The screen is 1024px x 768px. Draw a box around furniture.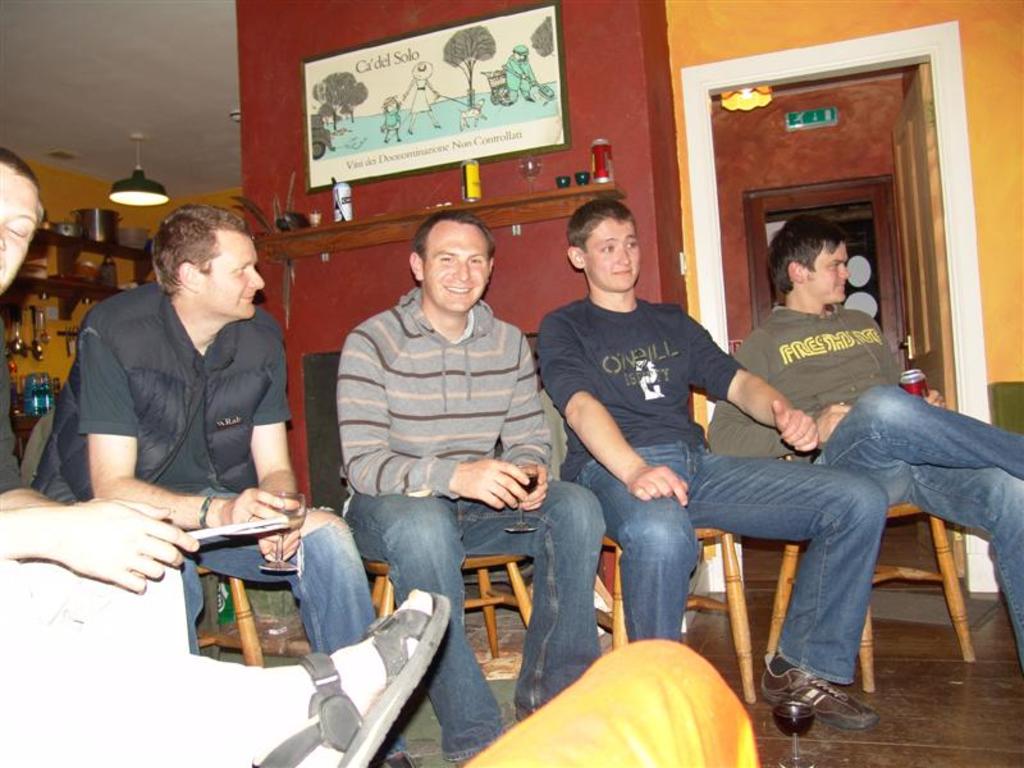
pyautogui.locateOnScreen(250, 178, 630, 332).
